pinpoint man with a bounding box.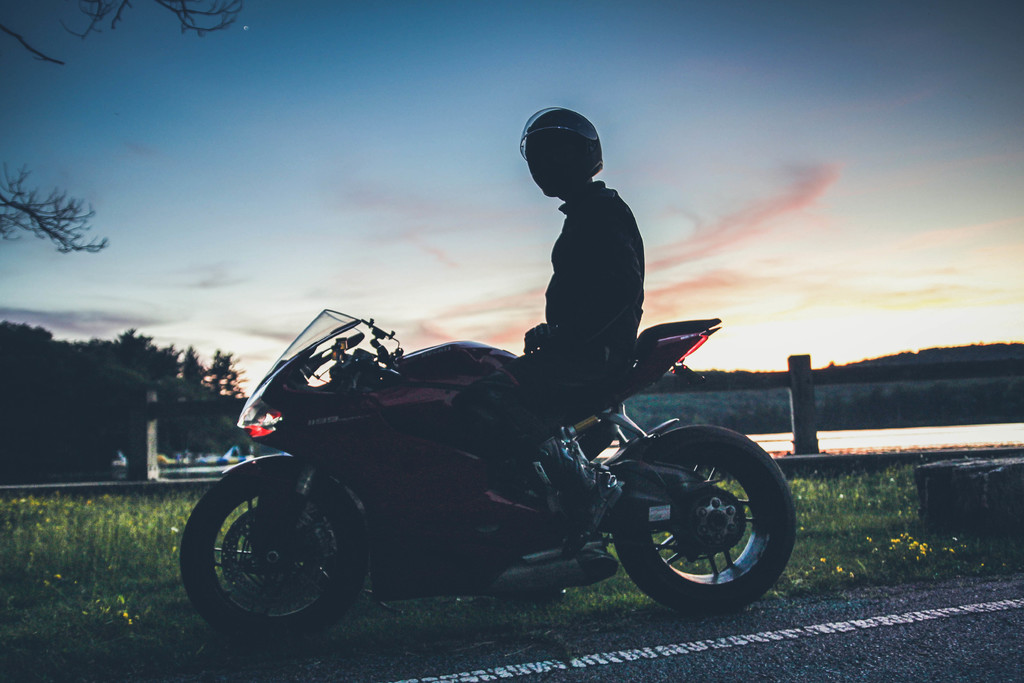
[x1=467, y1=106, x2=644, y2=547].
